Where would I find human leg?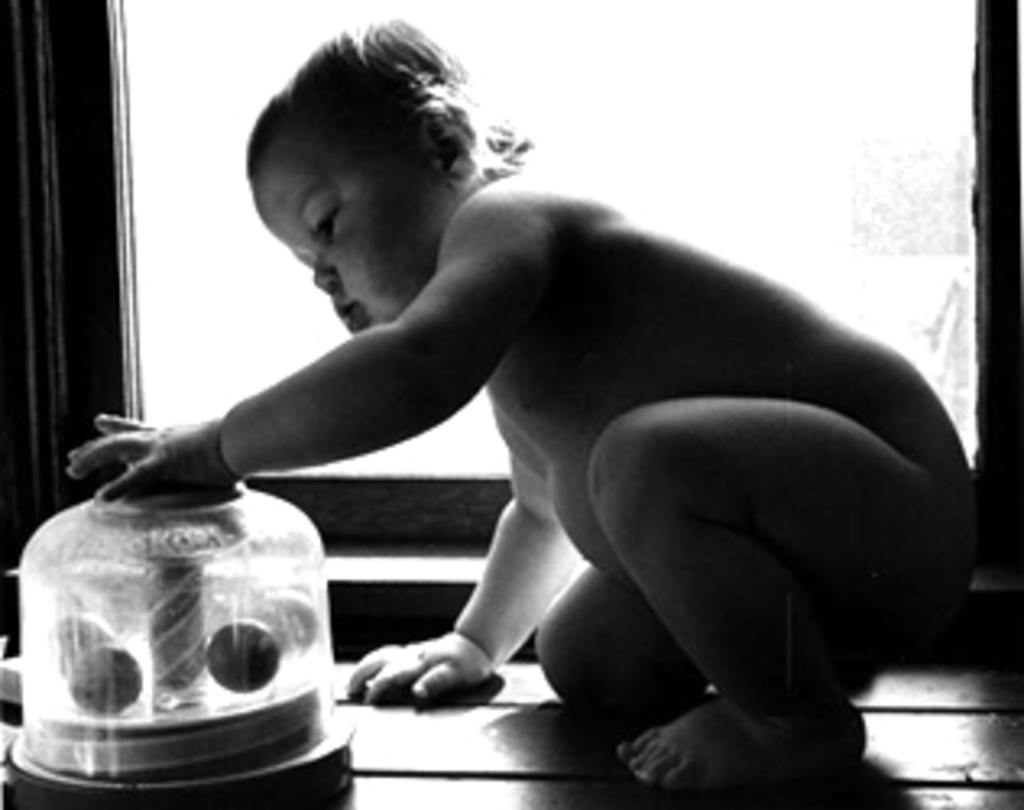
At {"left": 593, "top": 395, "right": 972, "bottom": 791}.
